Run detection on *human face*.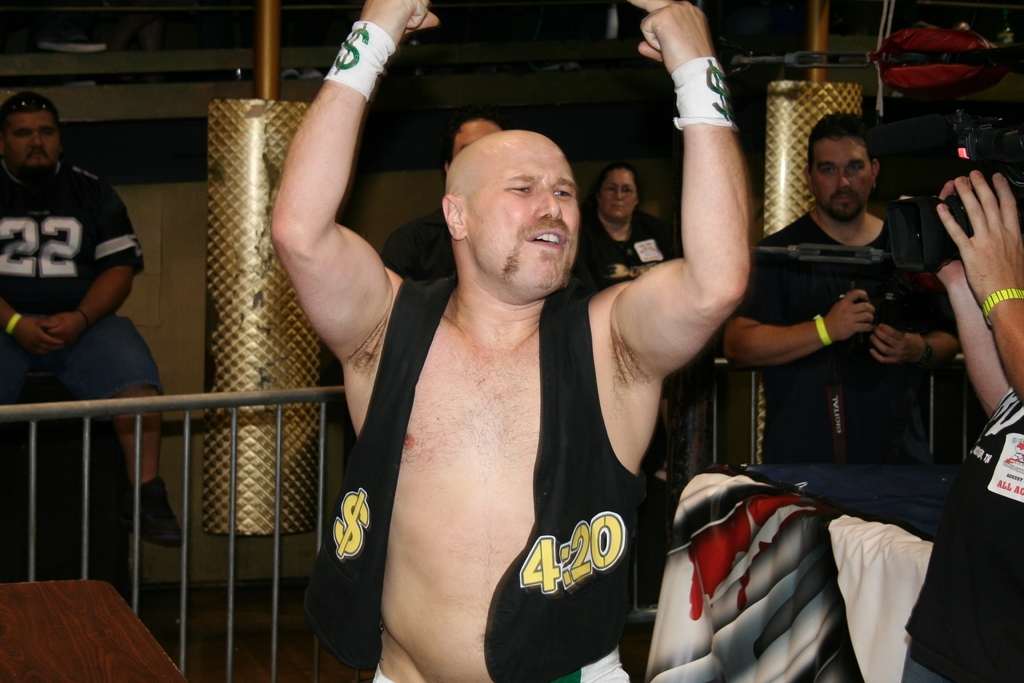
Result: detection(452, 120, 505, 160).
